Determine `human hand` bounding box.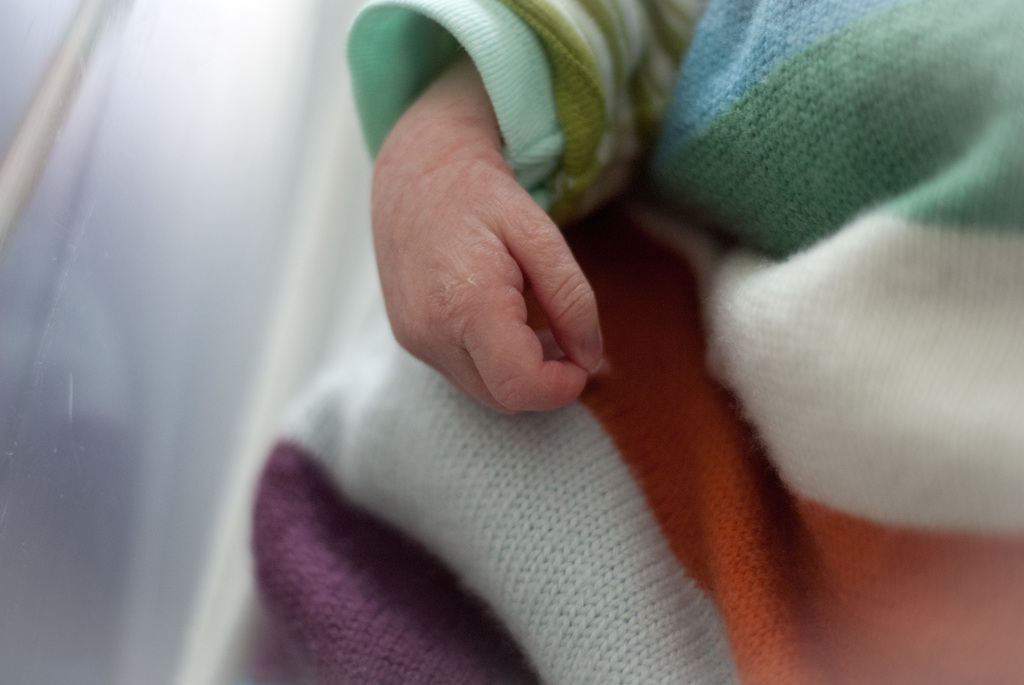
Determined: 371, 155, 598, 415.
